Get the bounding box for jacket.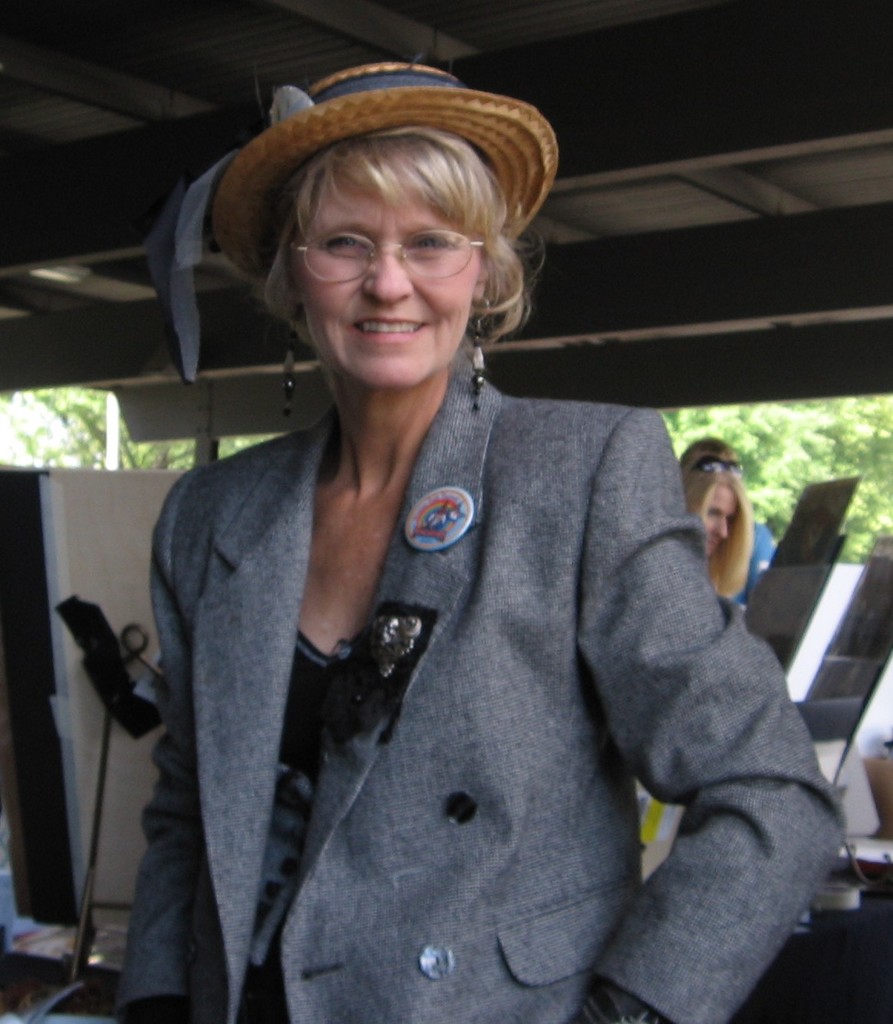
detection(82, 389, 789, 972).
